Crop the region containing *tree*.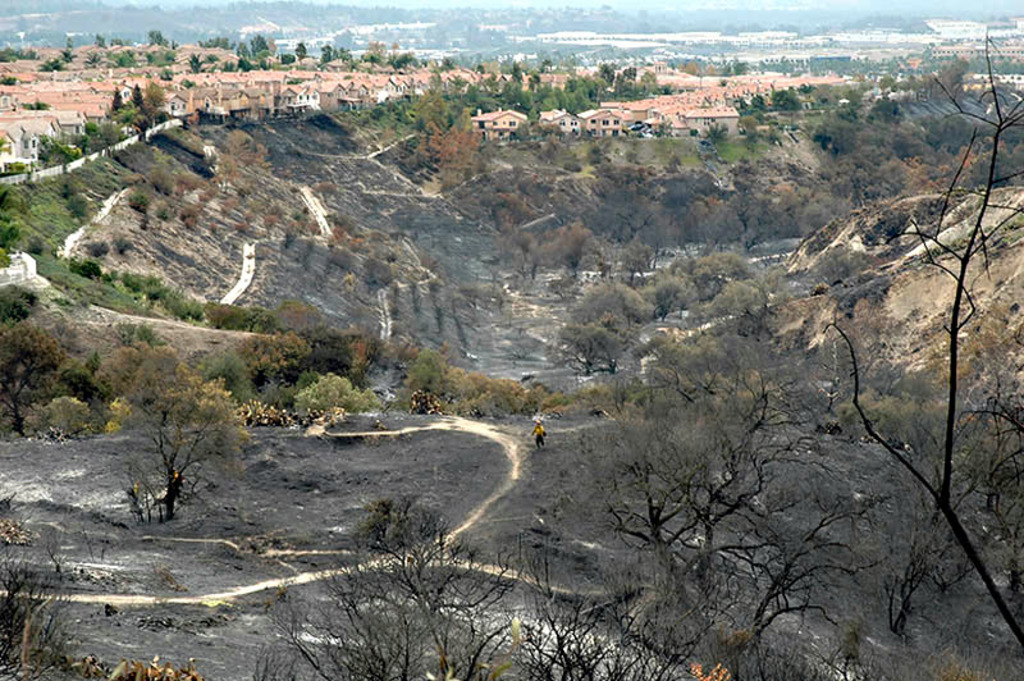
Crop region: (140, 82, 168, 111).
